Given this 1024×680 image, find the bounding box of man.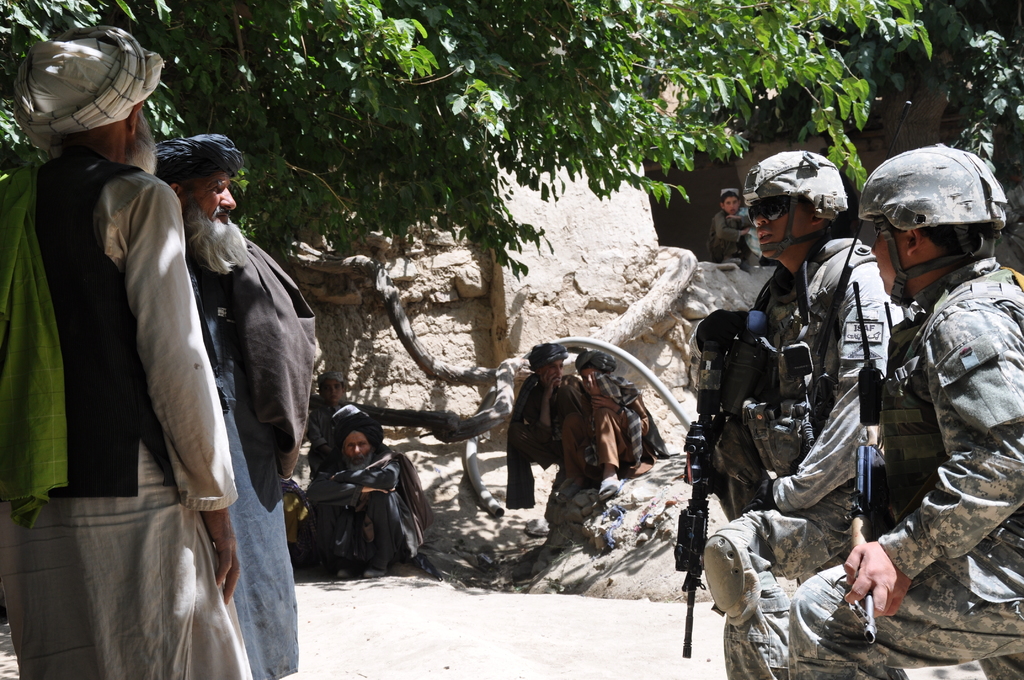
152 133 321 679.
